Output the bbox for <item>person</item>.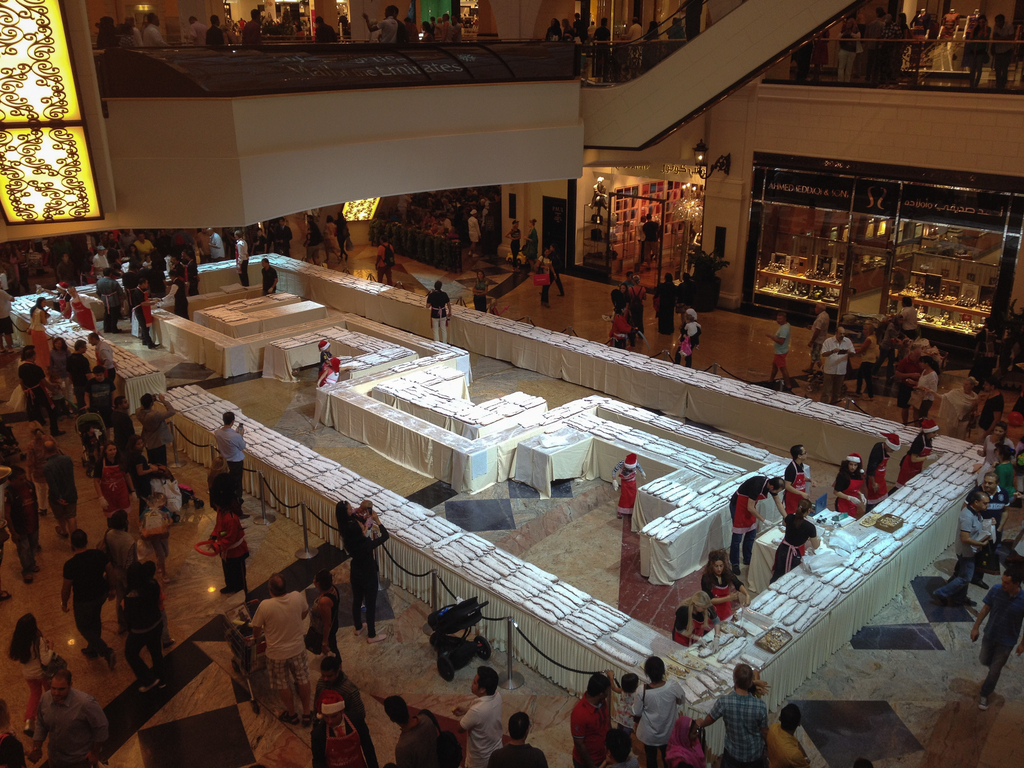
left=241, top=6, right=260, bottom=49.
